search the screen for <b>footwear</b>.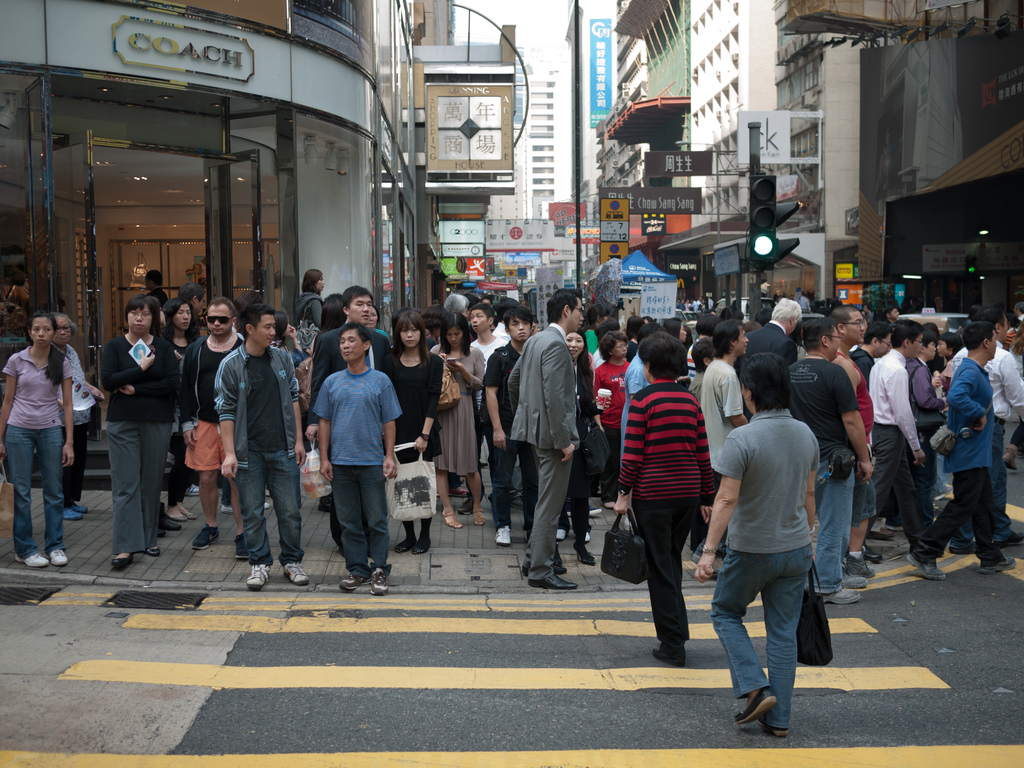
Found at (247, 564, 269, 588).
